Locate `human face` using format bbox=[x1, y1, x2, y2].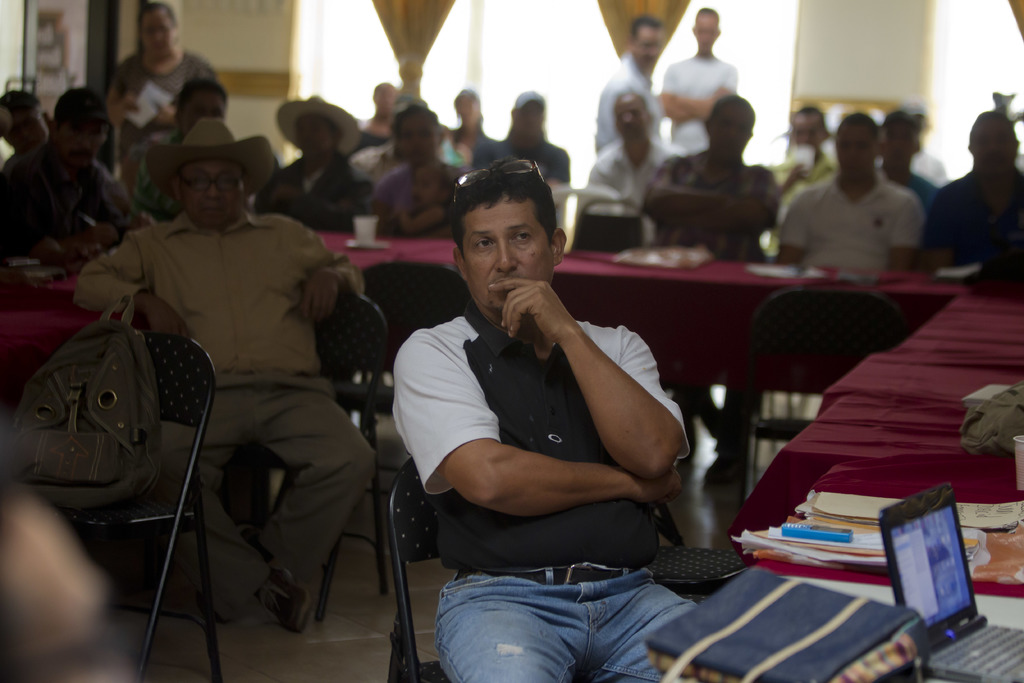
bbox=[468, 197, 553, 309].
